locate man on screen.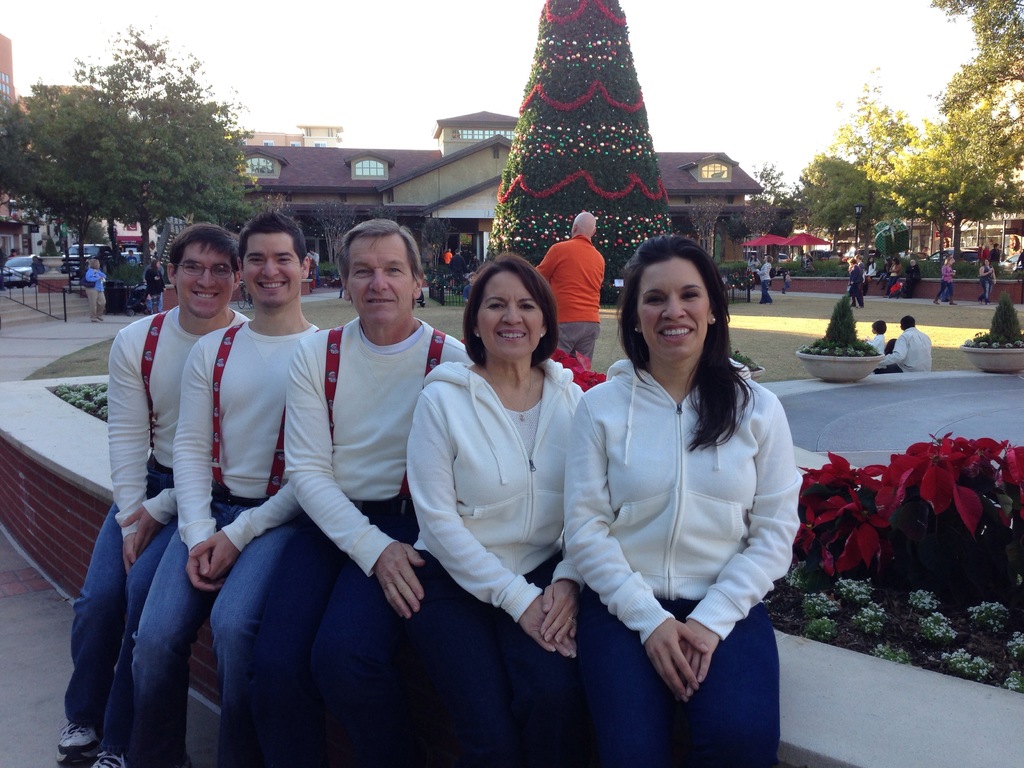
On screen at rect(309, 248, 323, 290).
